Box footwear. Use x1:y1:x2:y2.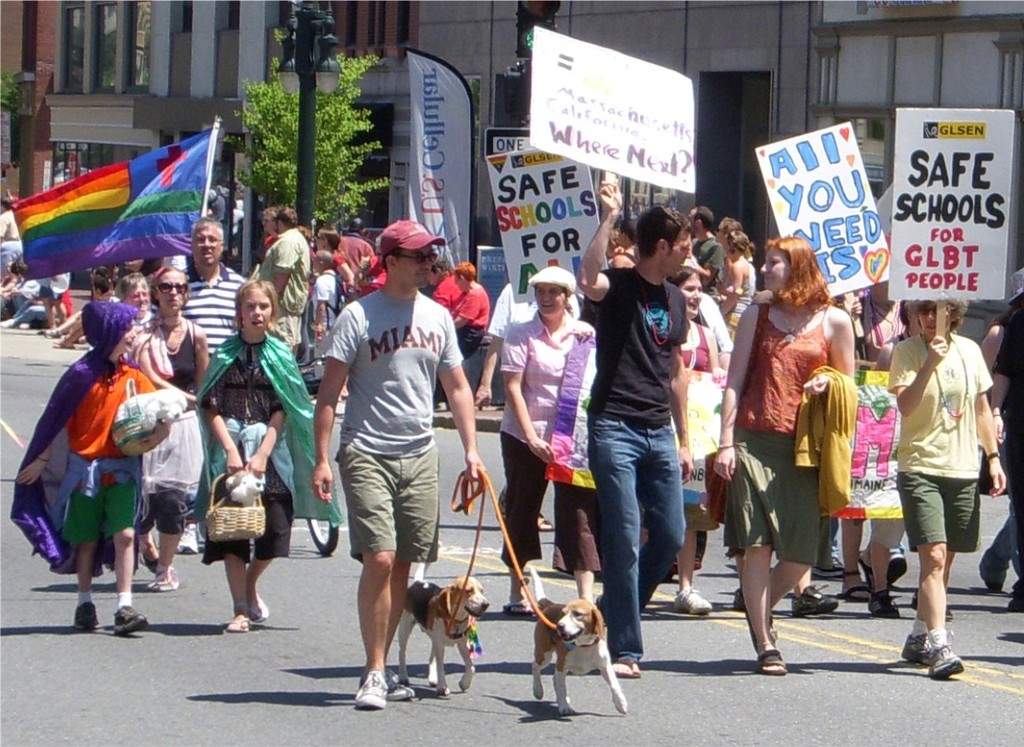
141:550:159:578.
